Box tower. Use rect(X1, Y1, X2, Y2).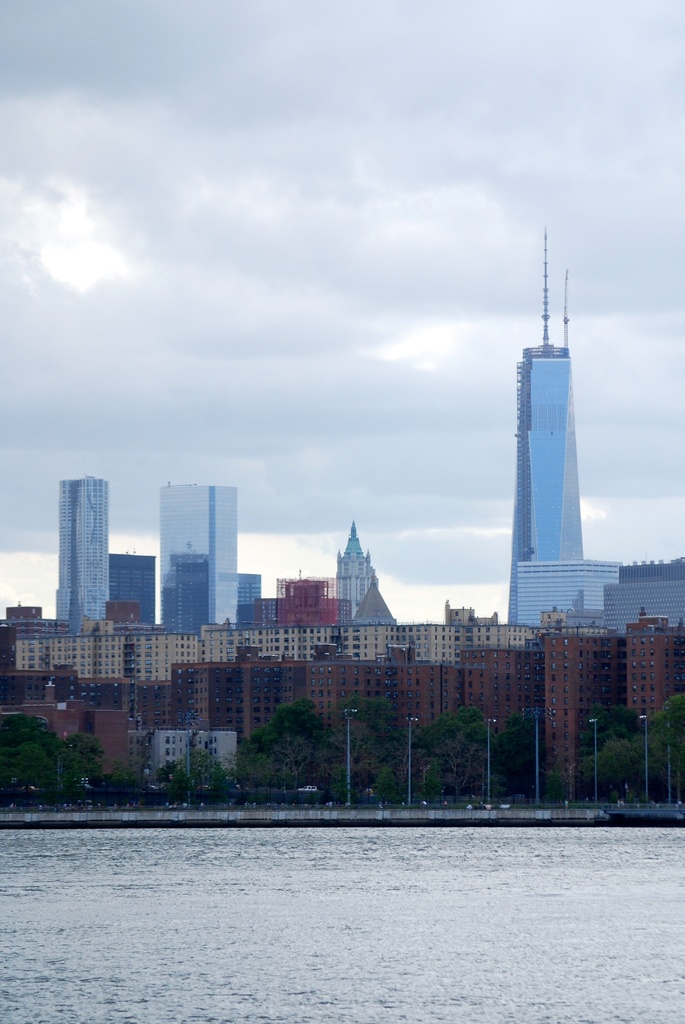
rect(513, 232, 585, 623).
